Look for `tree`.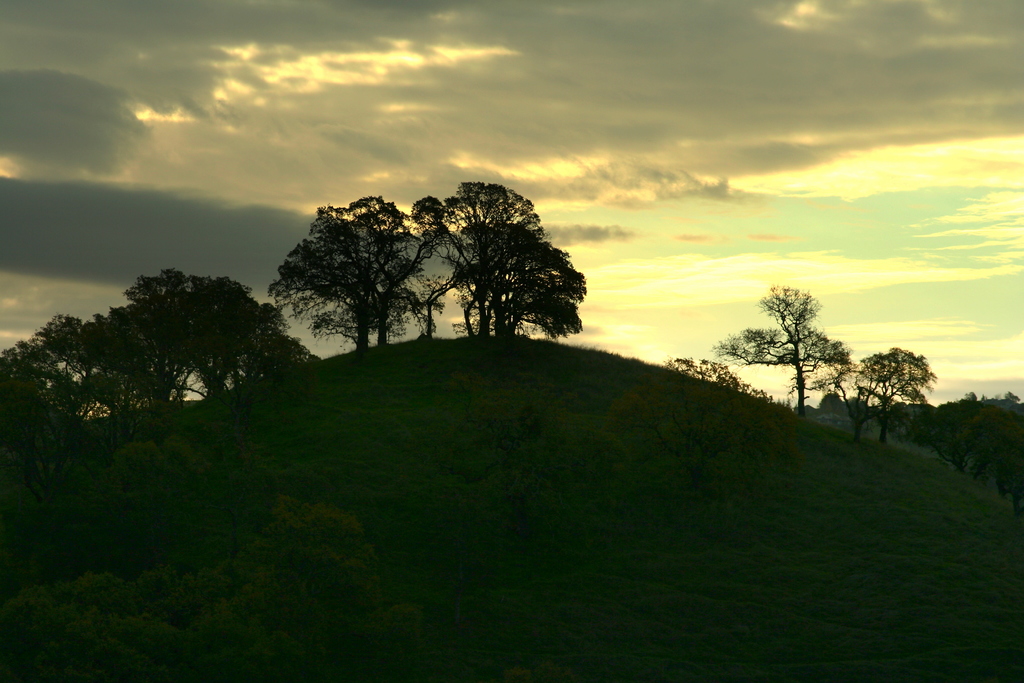
Found: box=[707, 279, 855, 411].
